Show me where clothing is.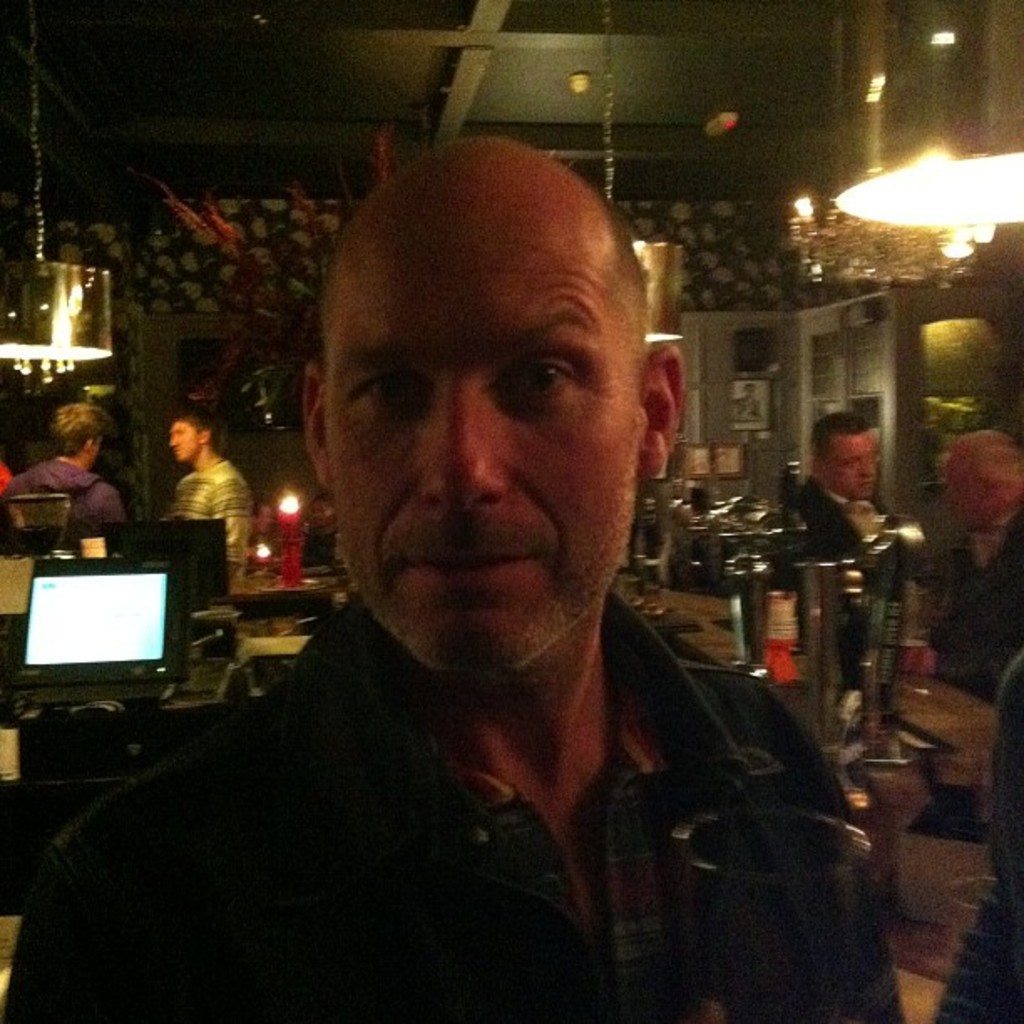
clothing is at (left=0, top=453, right=115, bottom=550).
